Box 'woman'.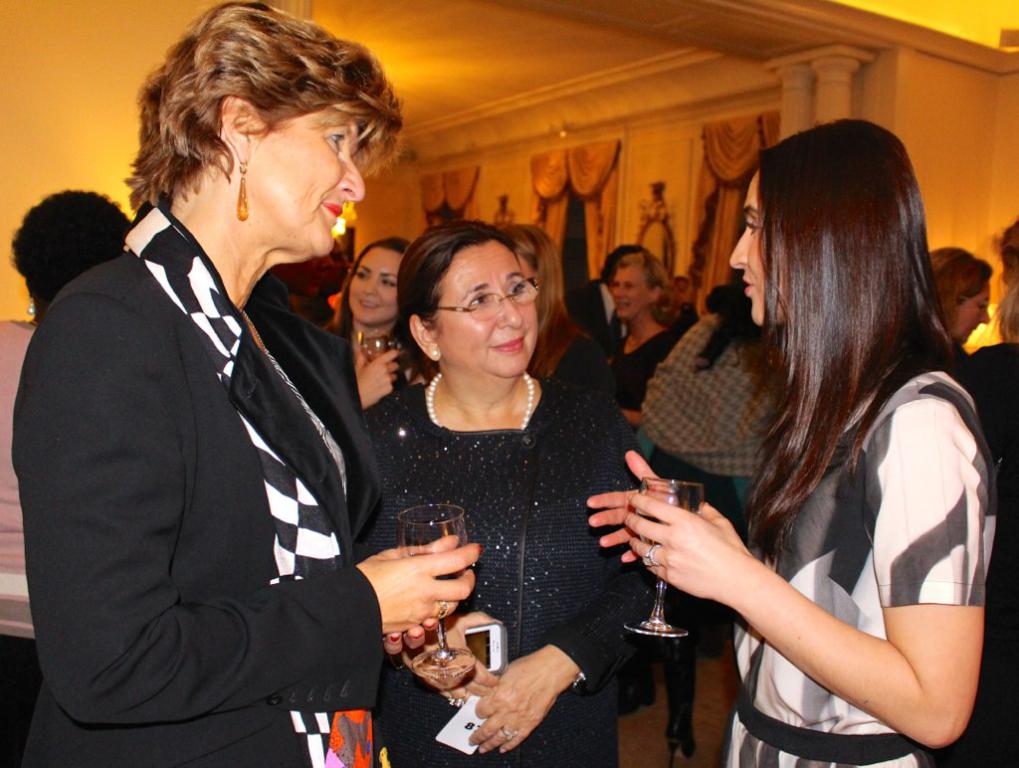
x1=362 y1=212 x2=665 y2=767.
